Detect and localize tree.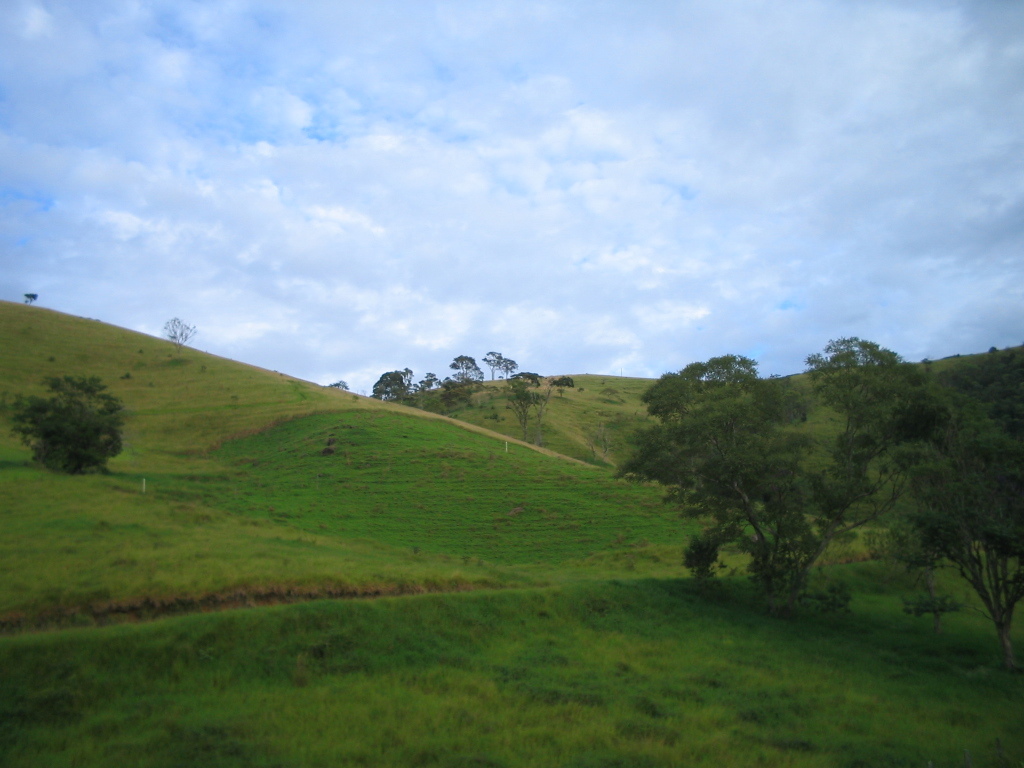
Localized at <box>600,311,995,616</box>.
